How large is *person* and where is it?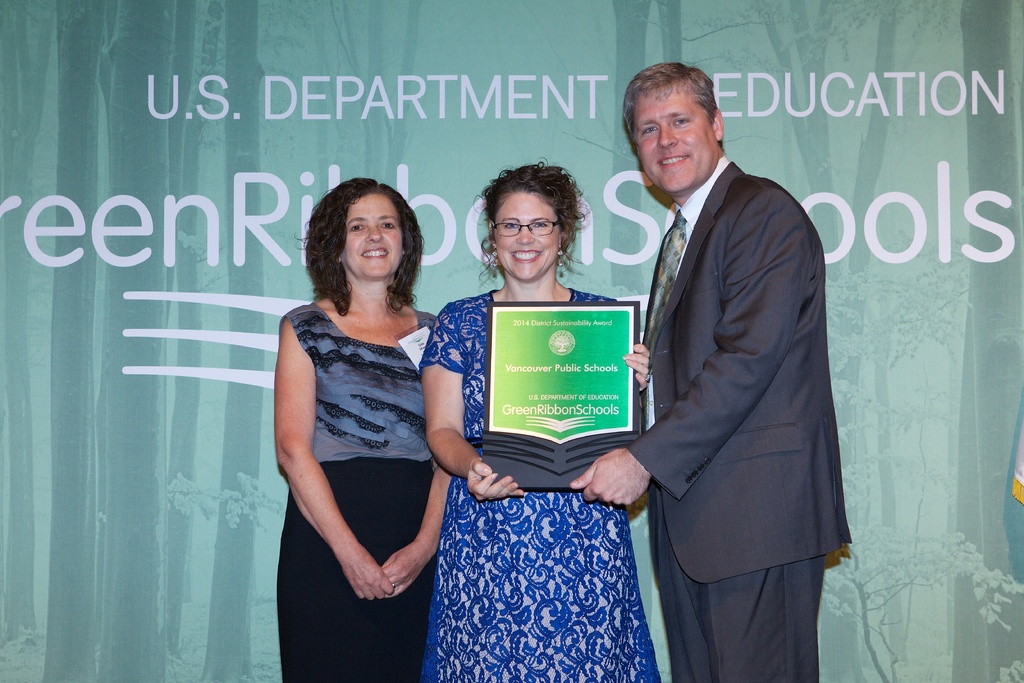
Bounding box: bbox(422, 161, 673, 682).
